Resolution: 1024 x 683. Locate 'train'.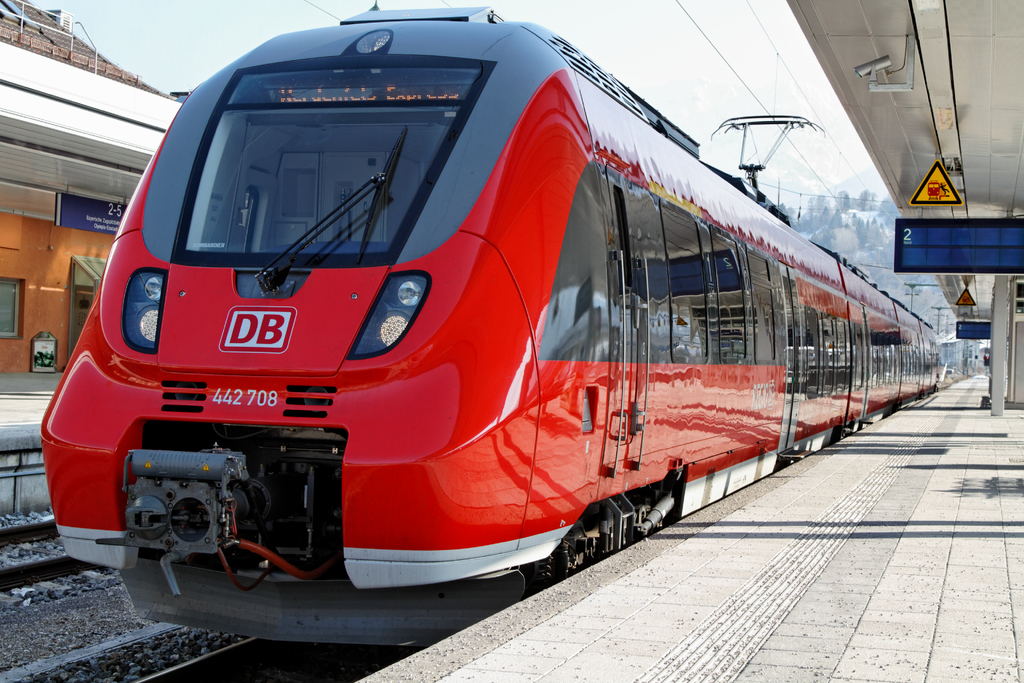
crop(33, 0, 954, 652).
